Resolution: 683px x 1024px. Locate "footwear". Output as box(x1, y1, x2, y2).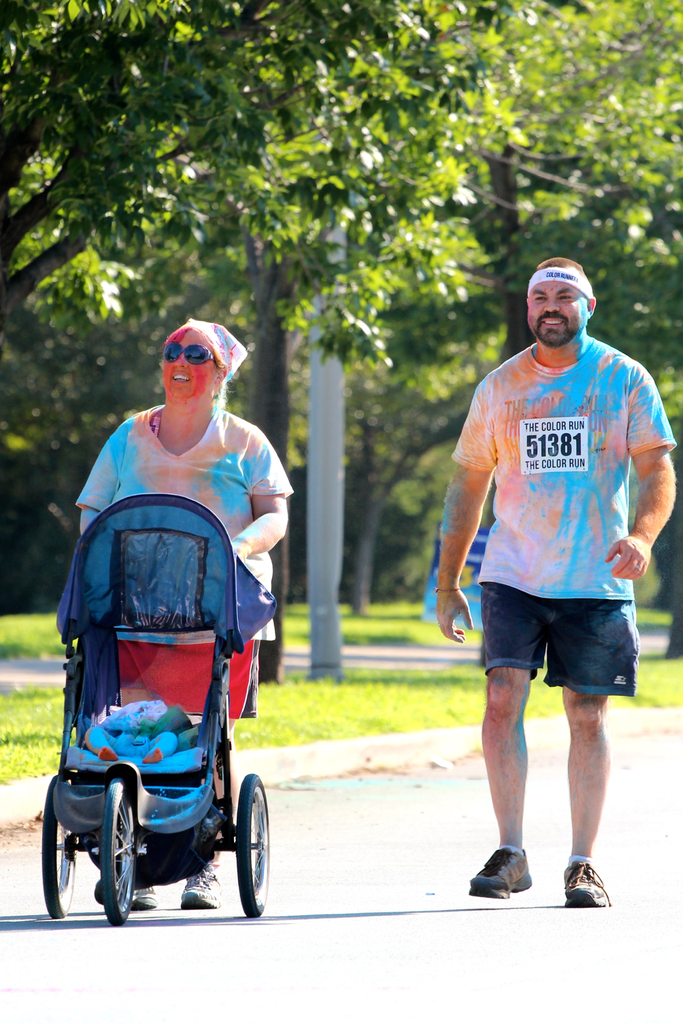
box(468, 845, 536, 901).
